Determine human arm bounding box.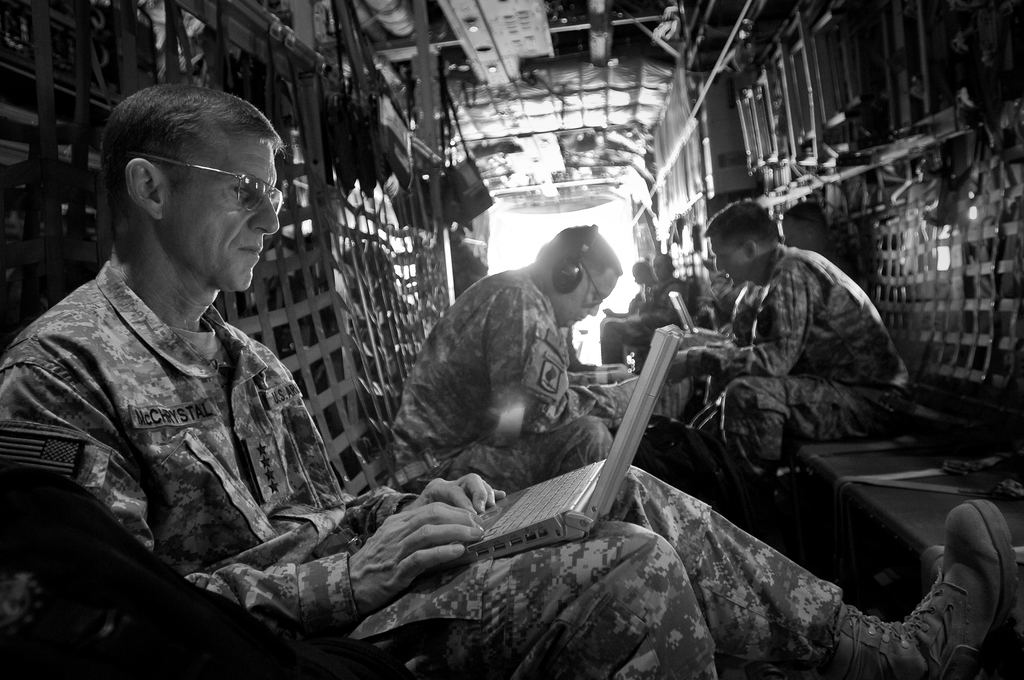
Determined: Rect(704, 248, 746, 312).
